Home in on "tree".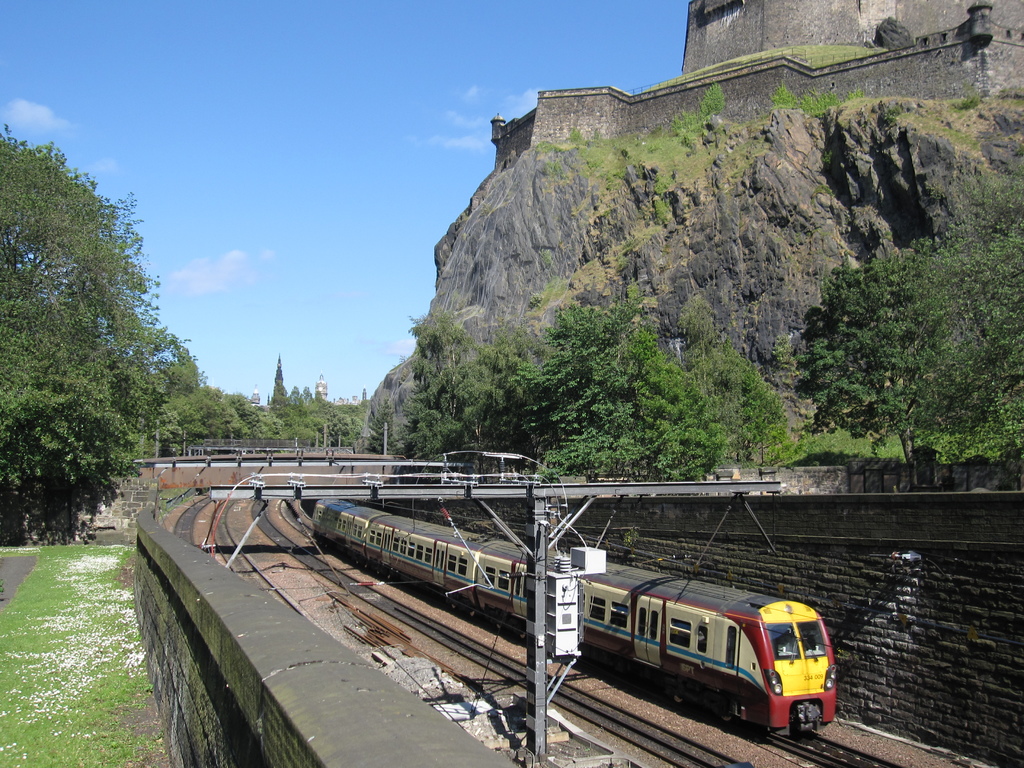
Homed in at [701,77,726,122].
